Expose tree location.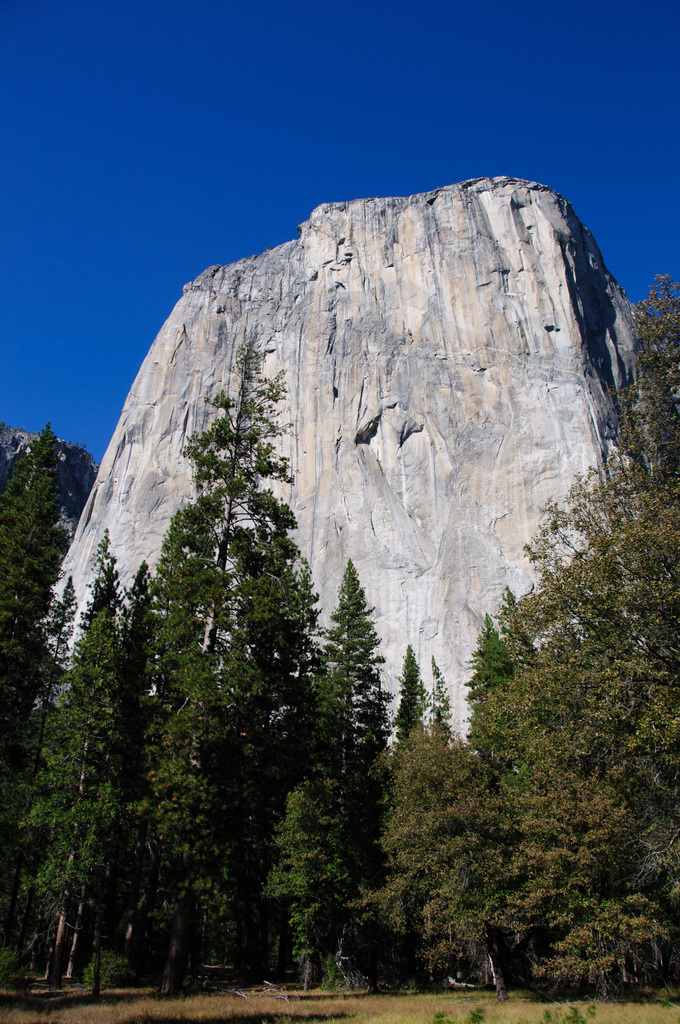
Exposed at crop(152, 316, 299, 1001).
